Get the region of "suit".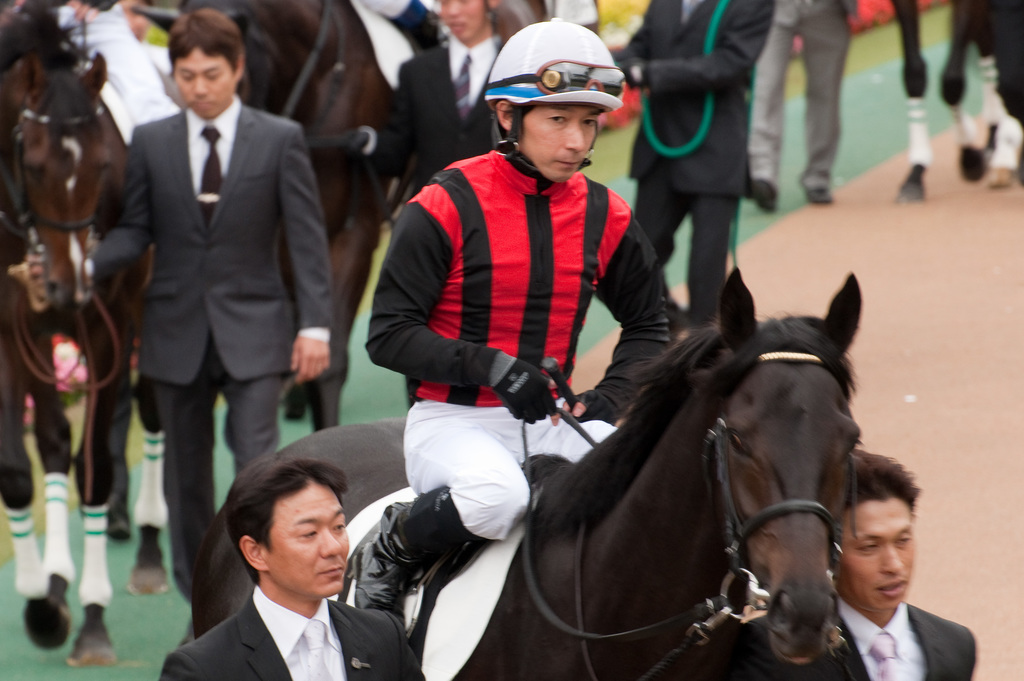
<region>91, 99, 332, 386</region>.
